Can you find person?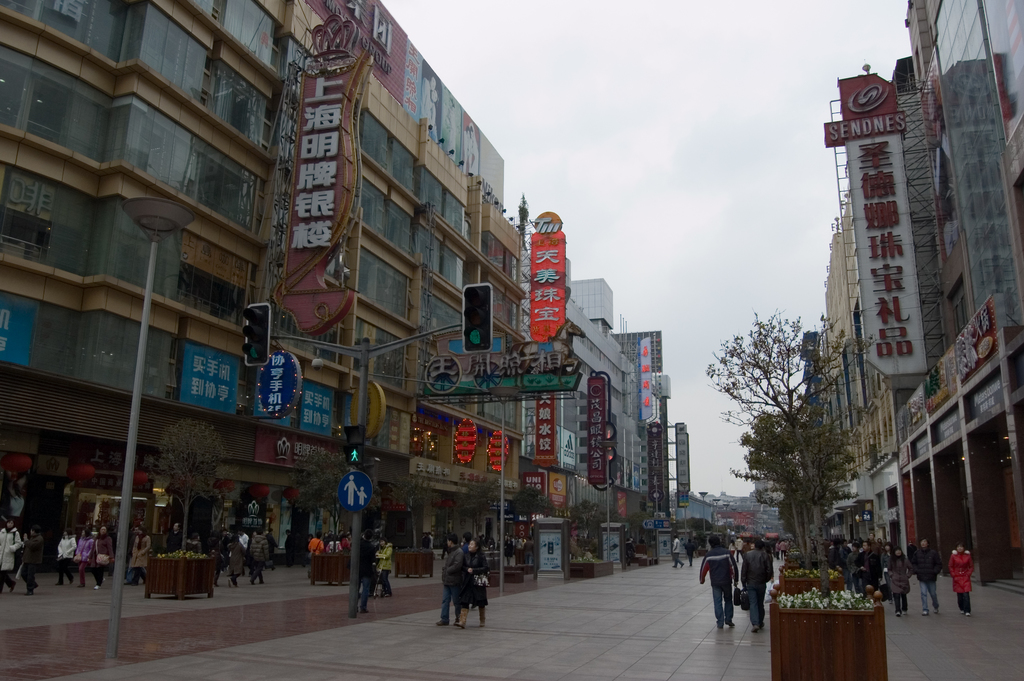
Yes, bounding box: bbox=(744, 539, 771, 631).
